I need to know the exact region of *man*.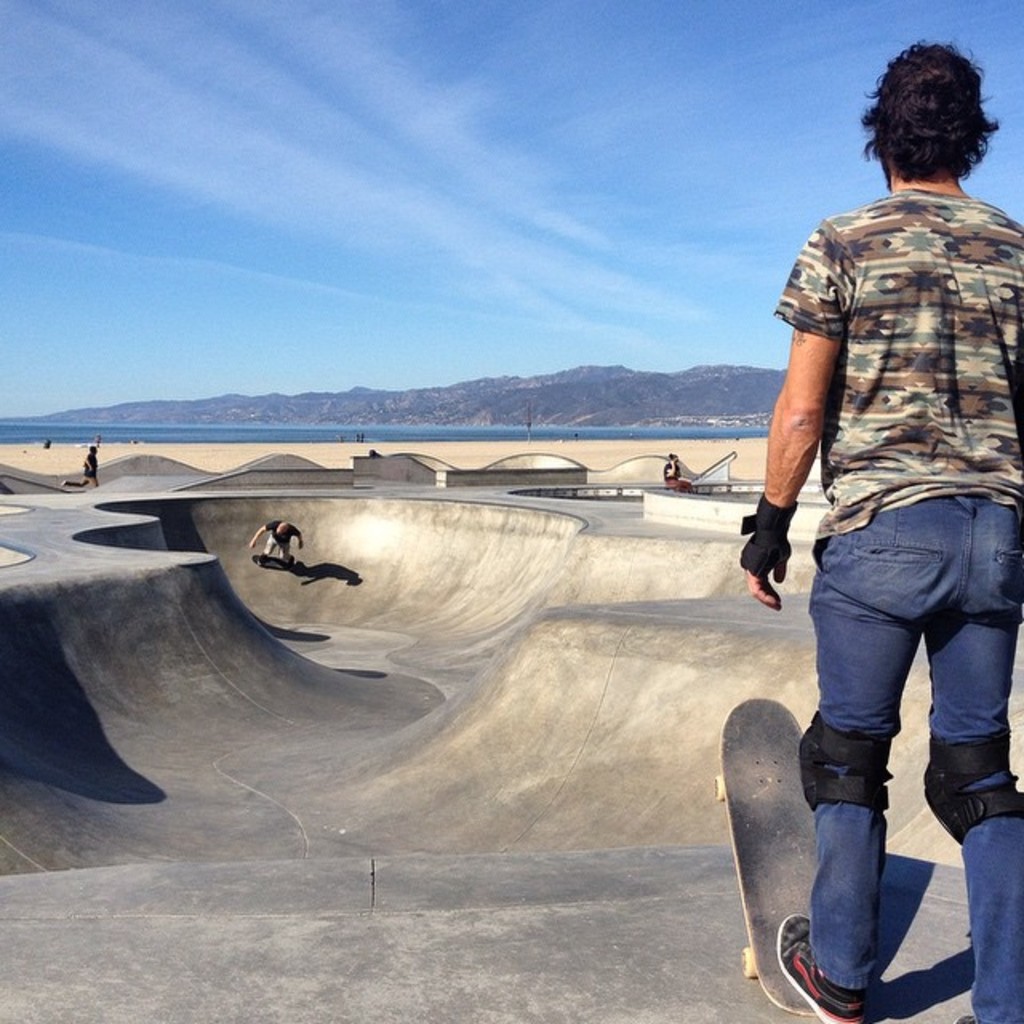
Region: region(58, 442, 104, 490).
